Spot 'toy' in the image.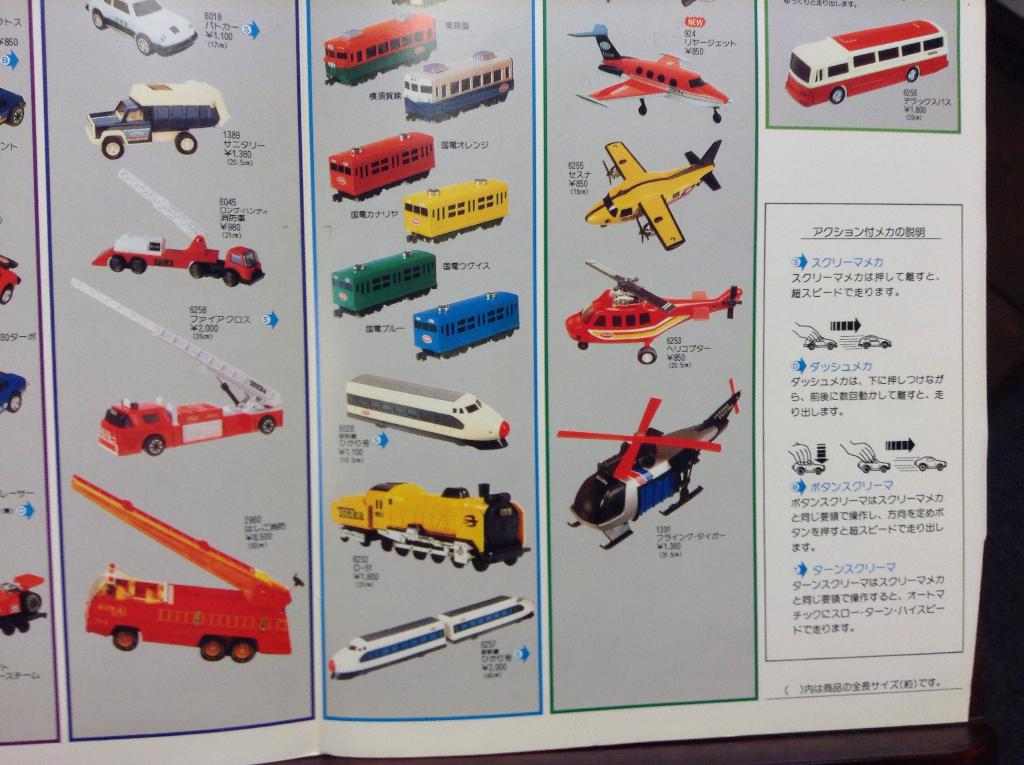
'toy' found at pyautogui.locateOnScreen(0, 254, 26, 301).
